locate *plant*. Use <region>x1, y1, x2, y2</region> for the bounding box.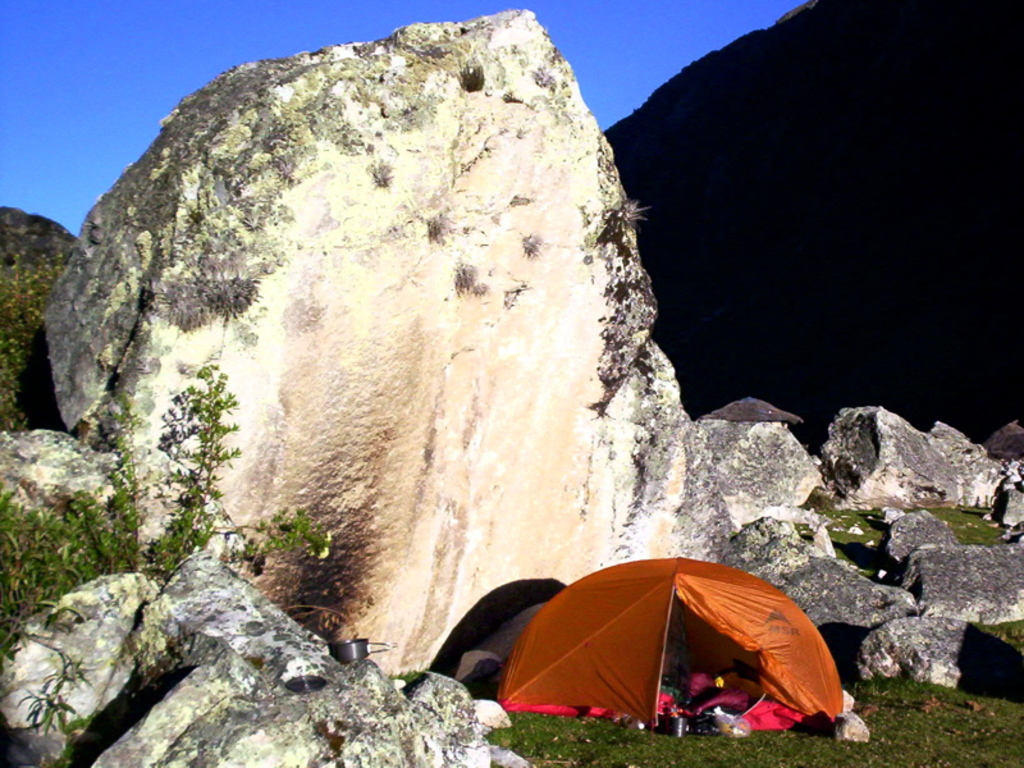
<region>977, 604, 1019, 660</region>.
